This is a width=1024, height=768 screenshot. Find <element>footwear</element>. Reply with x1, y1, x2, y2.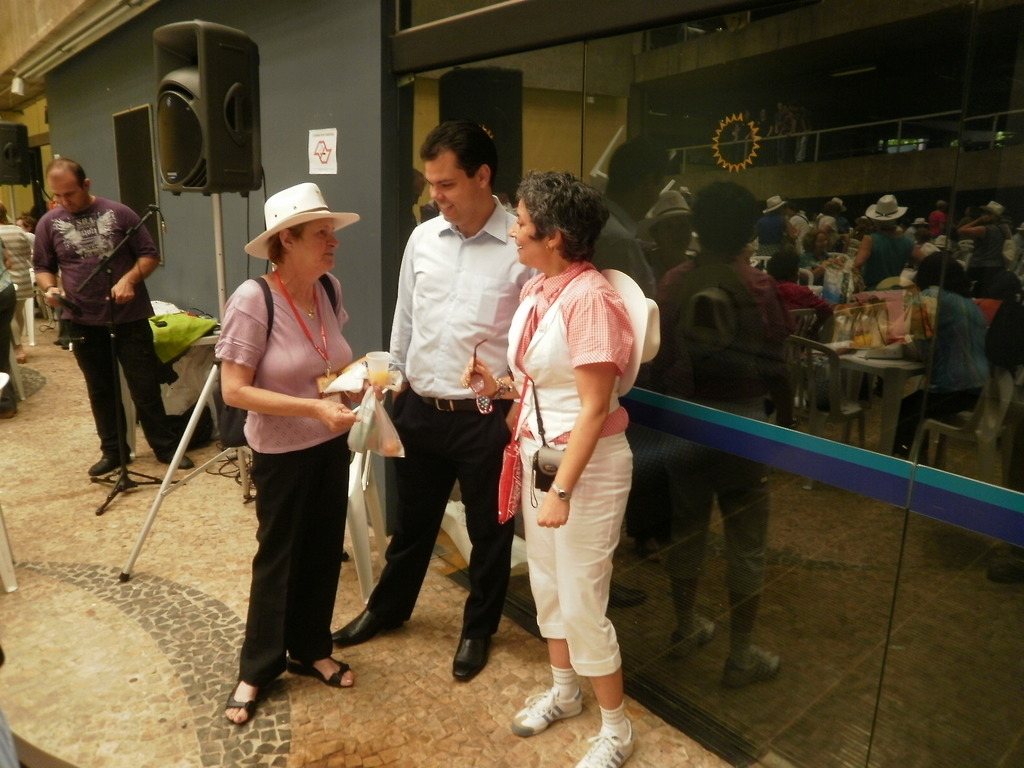
578, 717, 633, 767.
